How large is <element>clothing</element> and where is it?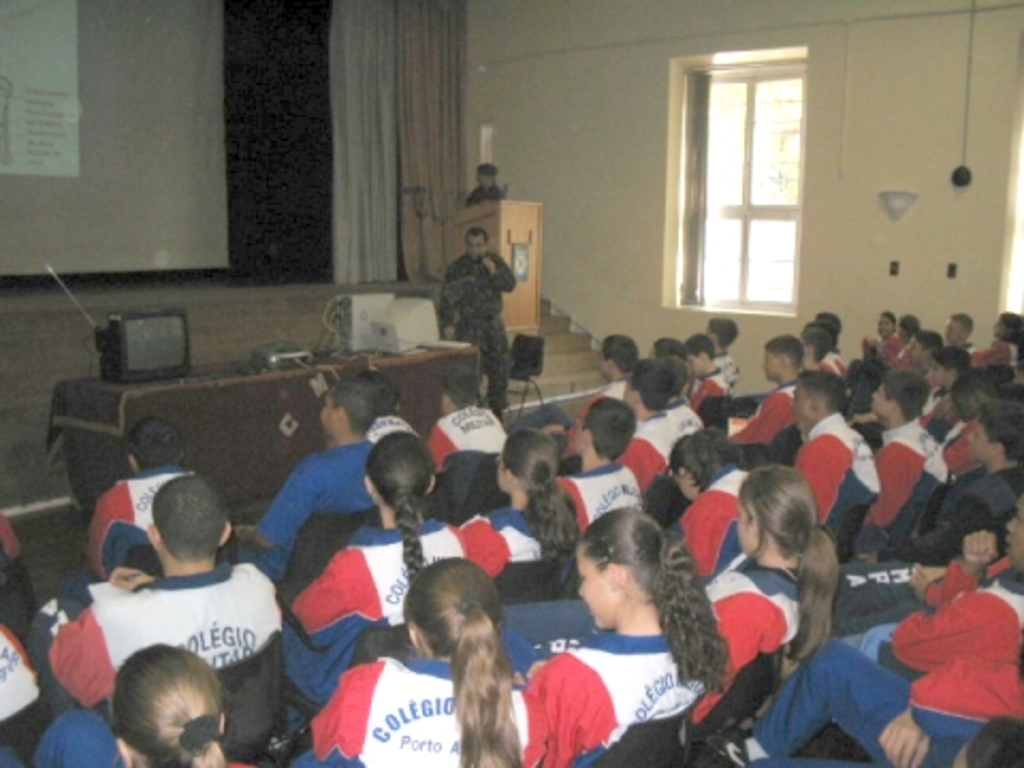
Bounding box: Rect(721, 382, 798, 446).
